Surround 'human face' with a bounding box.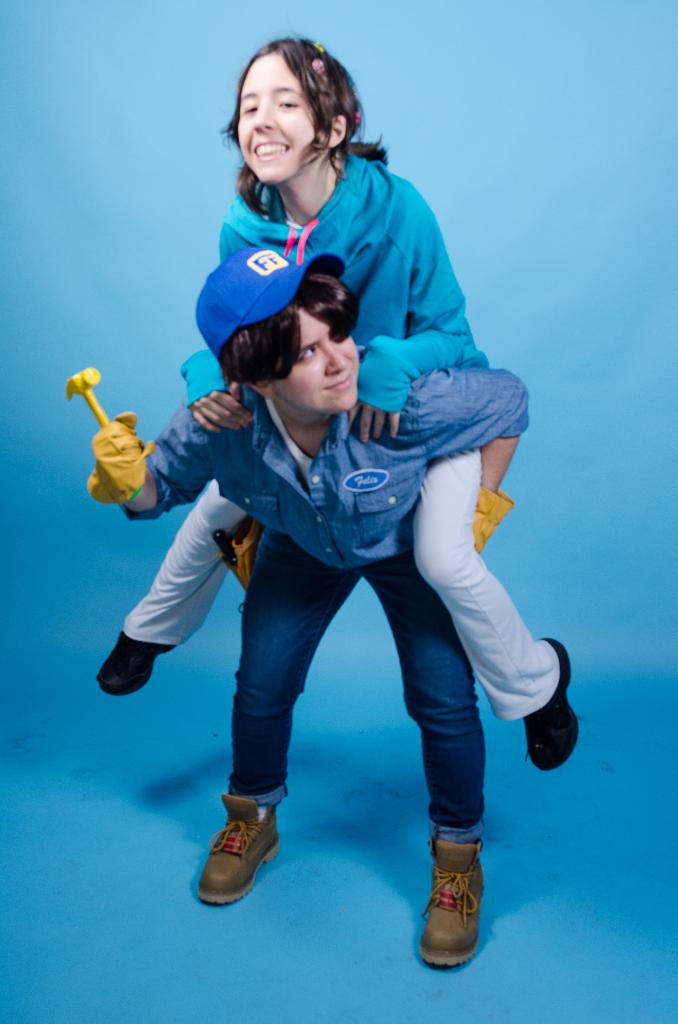
x1=237, y1=56, x2=314, y2=180.
